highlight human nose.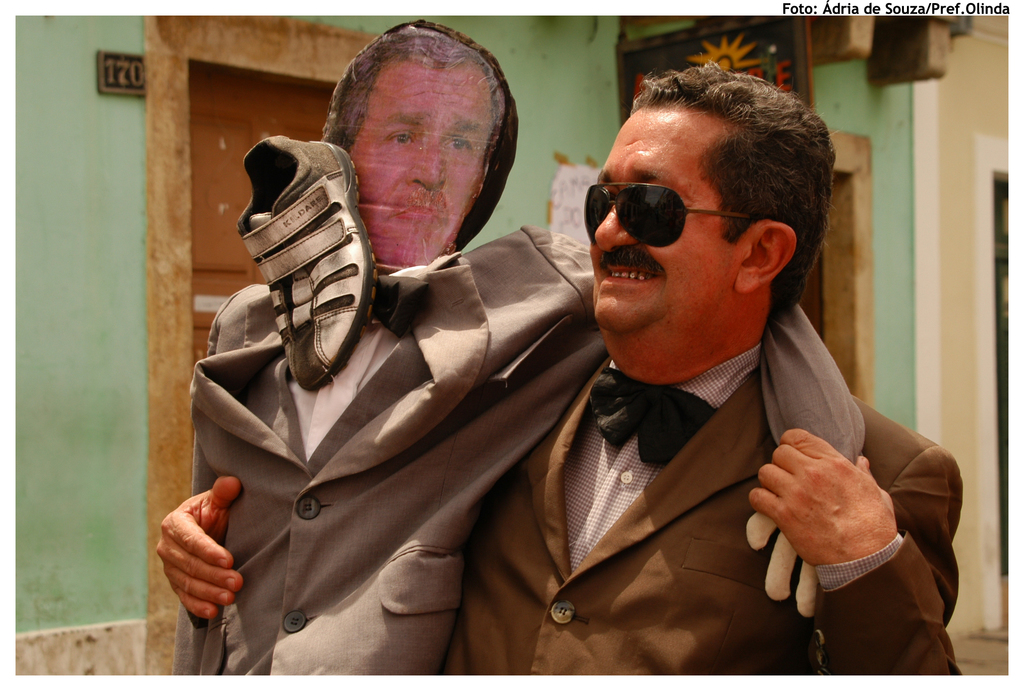
Highlighted region: [409,135,445,191].
